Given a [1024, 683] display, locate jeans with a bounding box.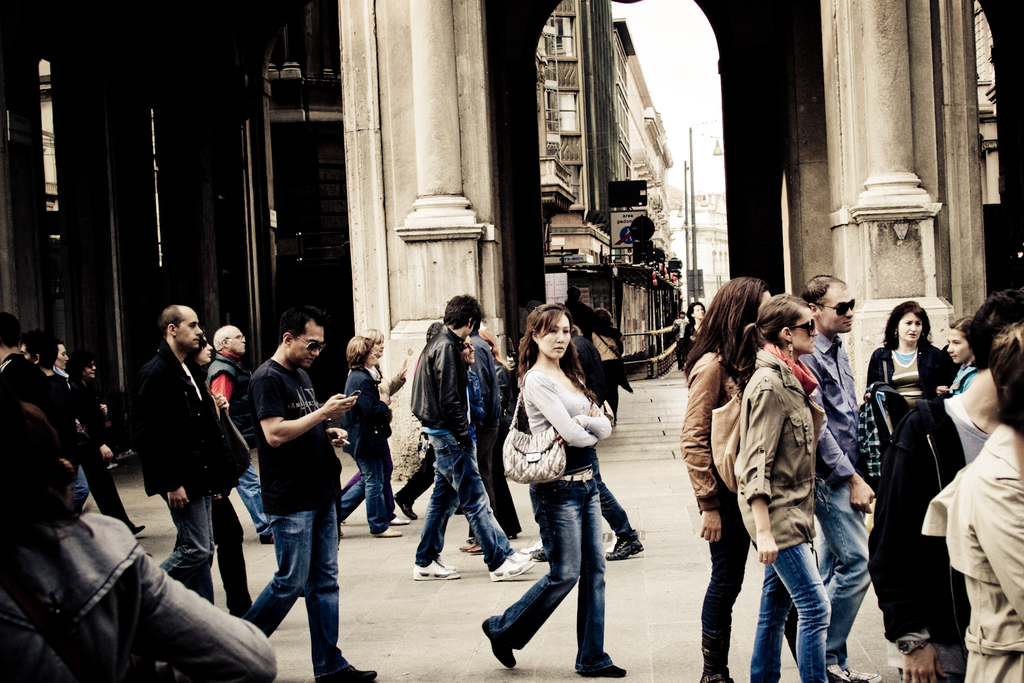
Located: [497,469,626,671].
